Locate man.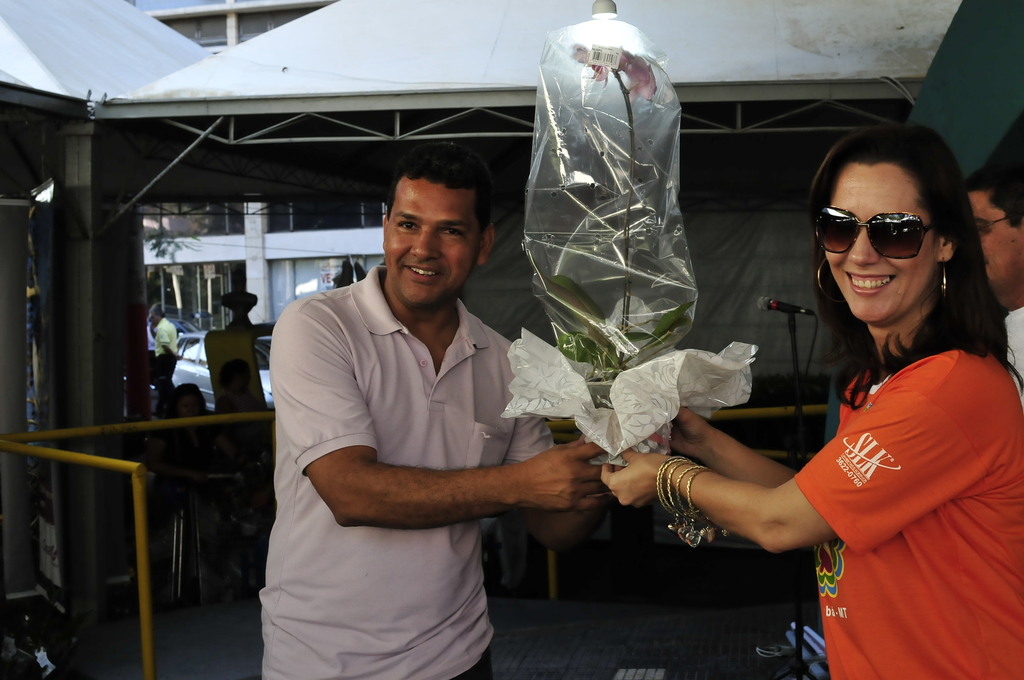
Bounding box: [x1=257, y1=149, x2=606, y2=679].
